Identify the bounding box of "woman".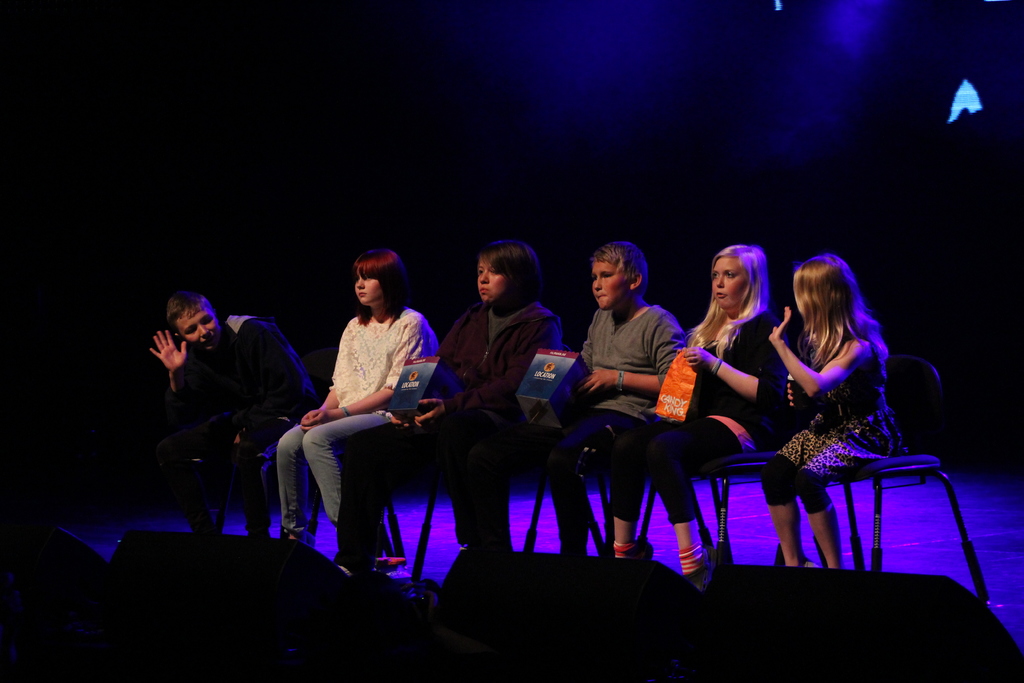
crop(764, 247, 913, 511).
